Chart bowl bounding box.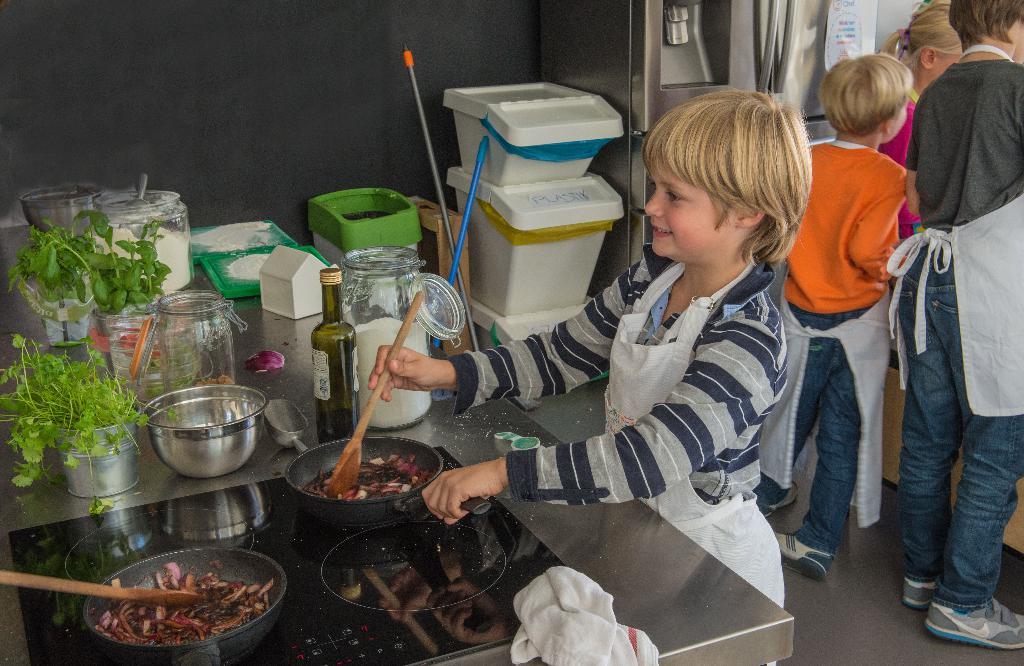
Charted: 22, 183, 102, 235.
